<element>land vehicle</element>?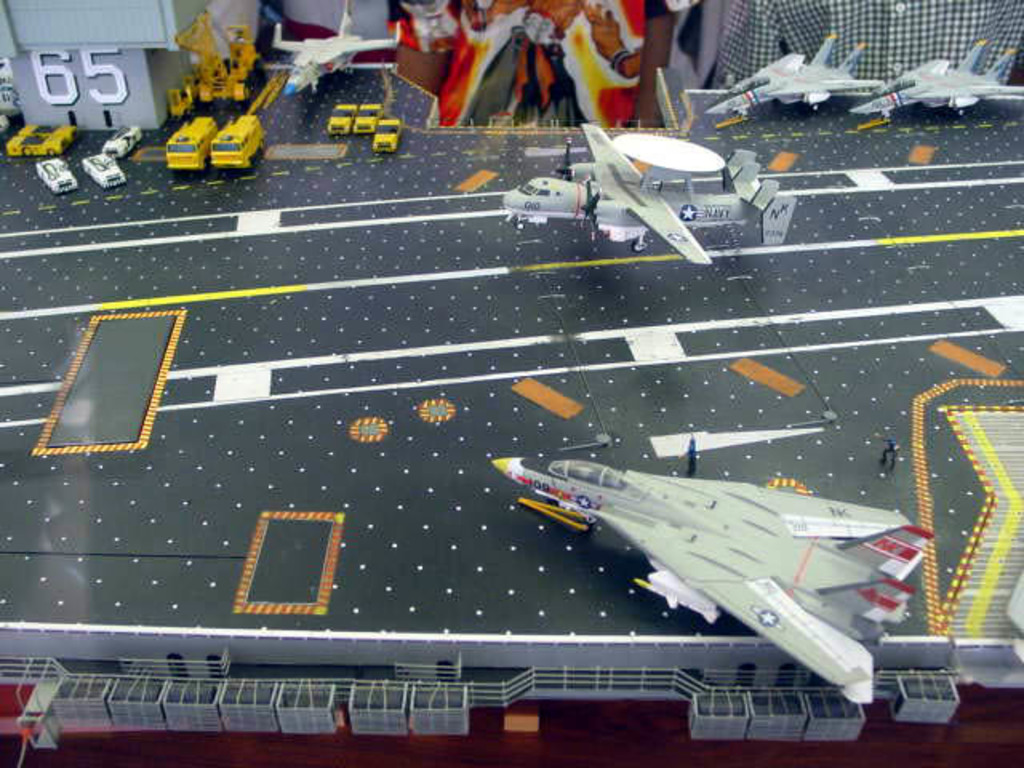
(208,107,275,174)
